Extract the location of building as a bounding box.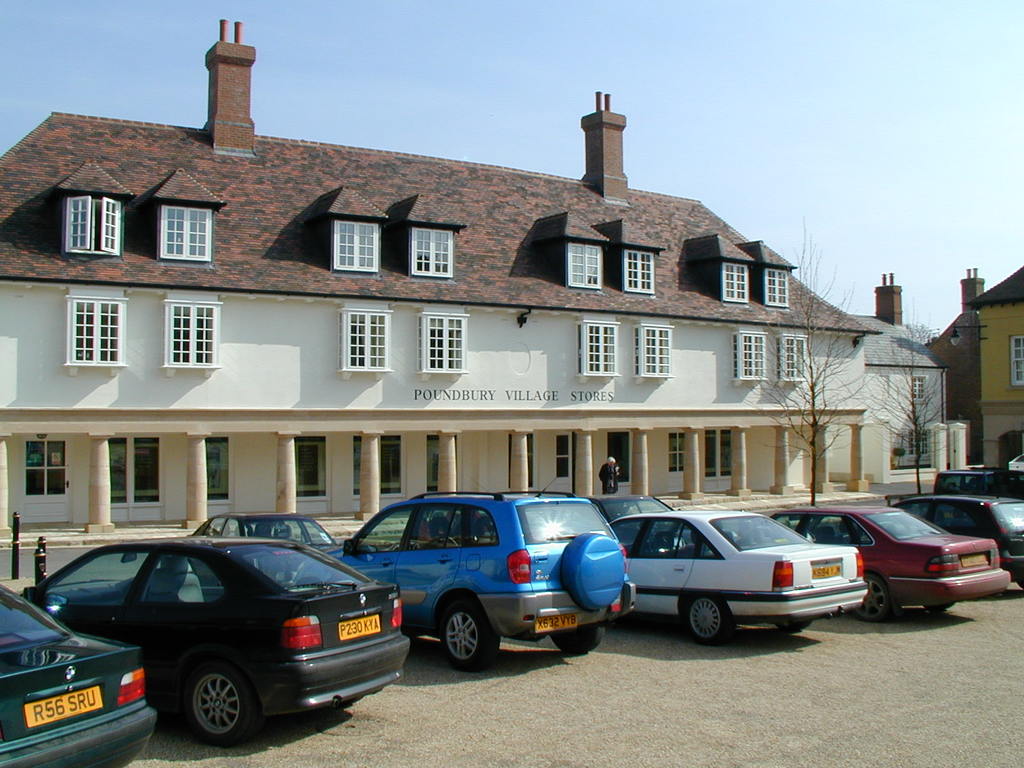
0,17,884,539.
